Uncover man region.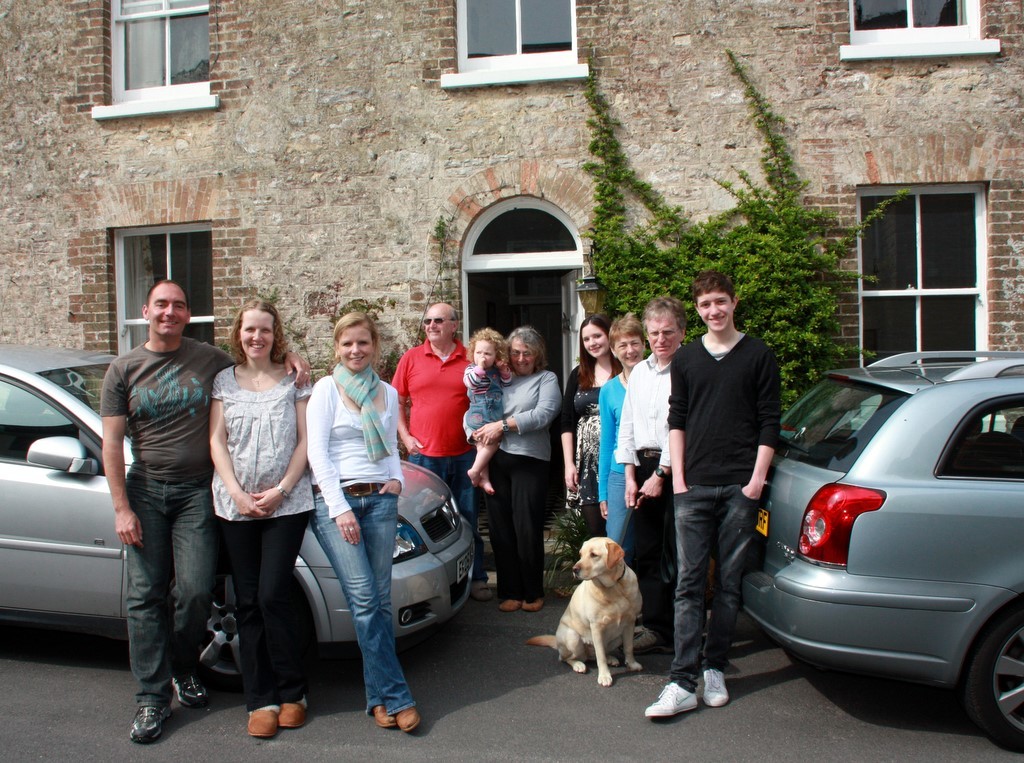
Uncovered: (x1=387, y1=303, x2=489, y2=599).
